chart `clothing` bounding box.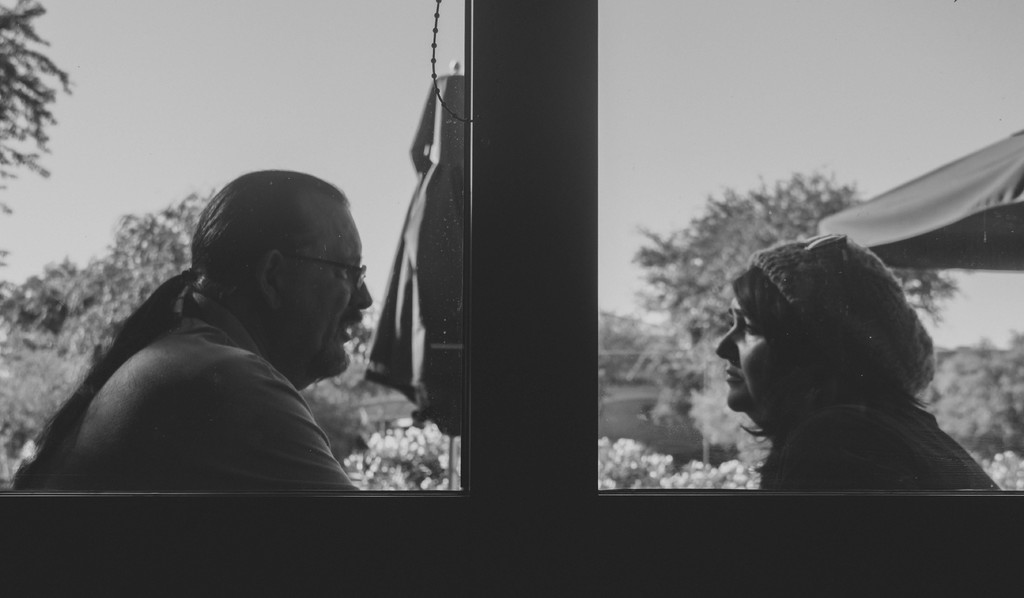
Charted: 758/390/993/497.
